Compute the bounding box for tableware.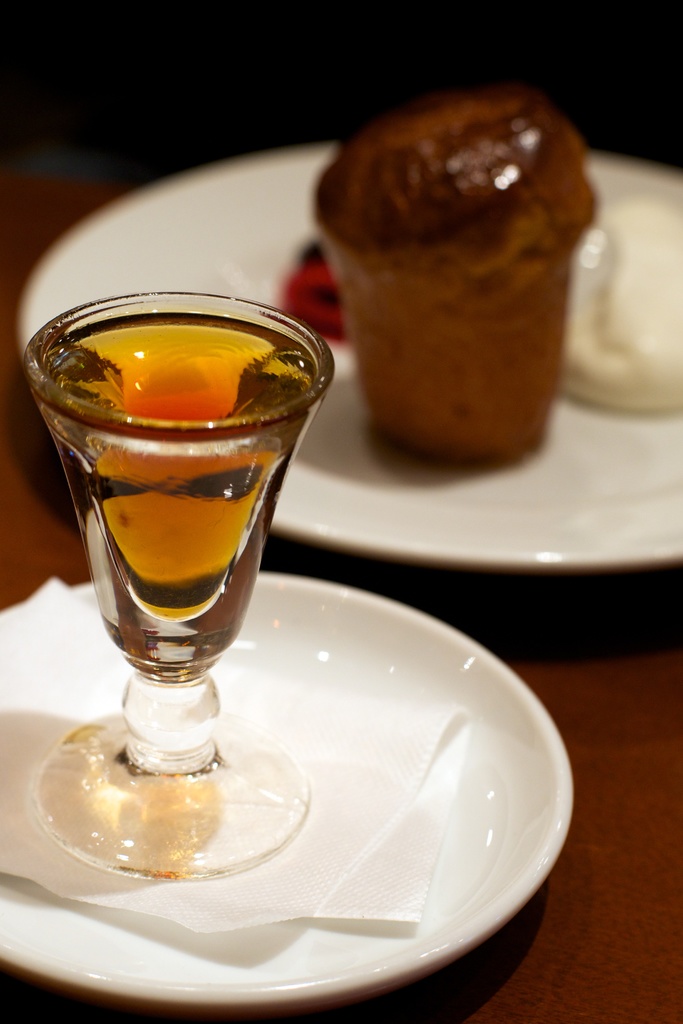
<box>24,294,337,879</box>.
